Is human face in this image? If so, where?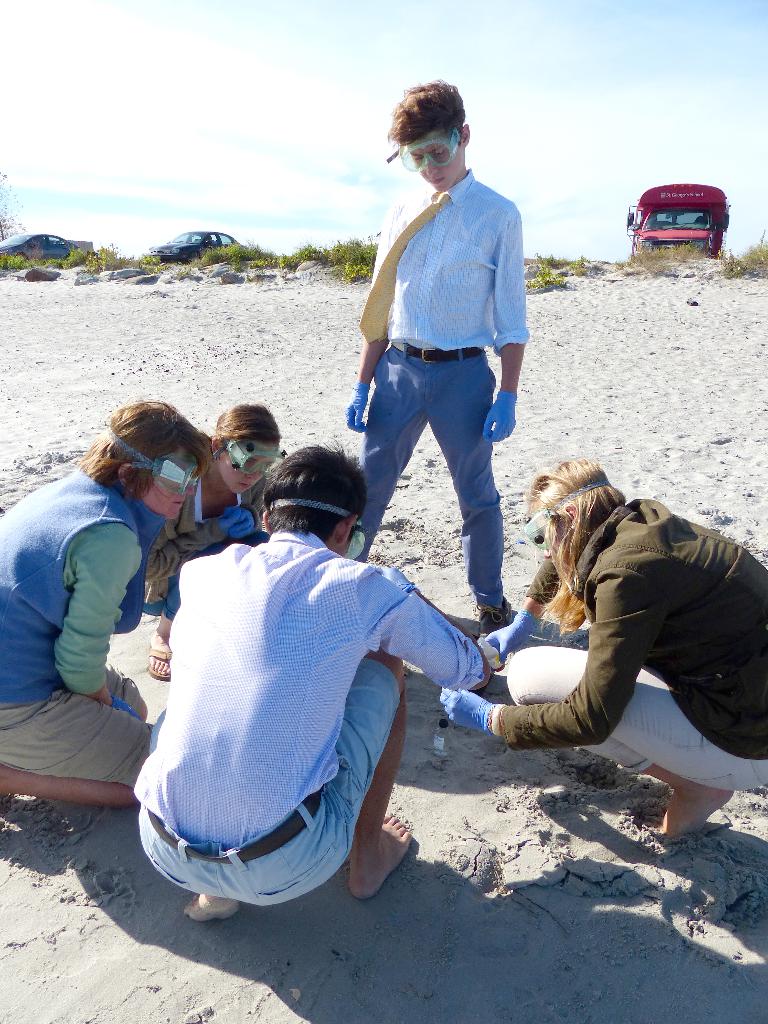
Yes, at <region>133, 447, 196, 526</region>.
